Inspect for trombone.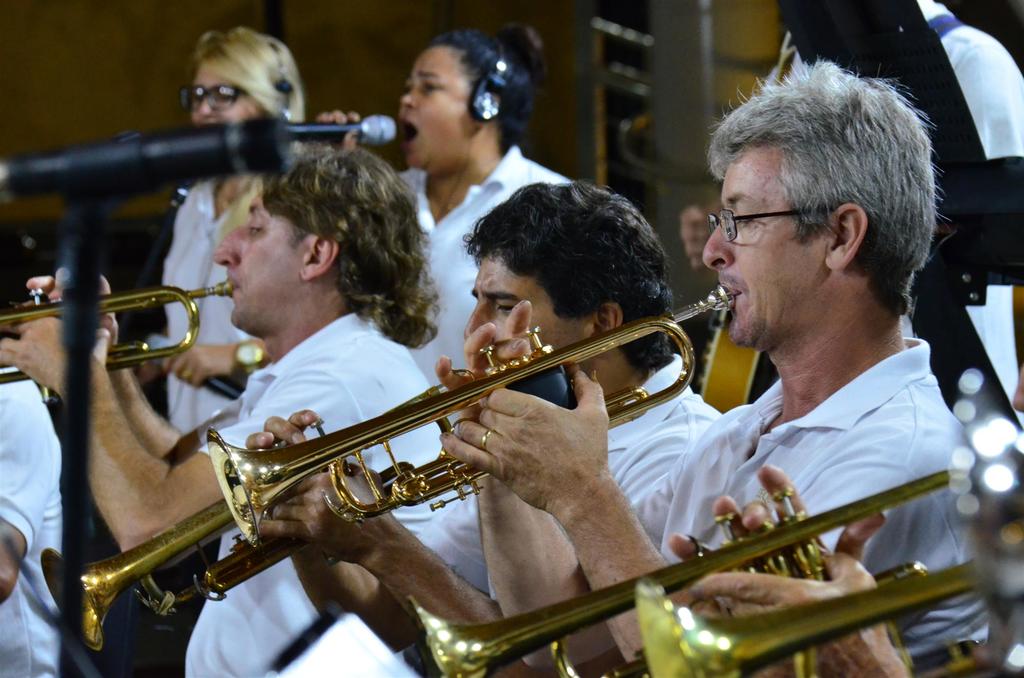
Inspection: 406 465 979 677.
